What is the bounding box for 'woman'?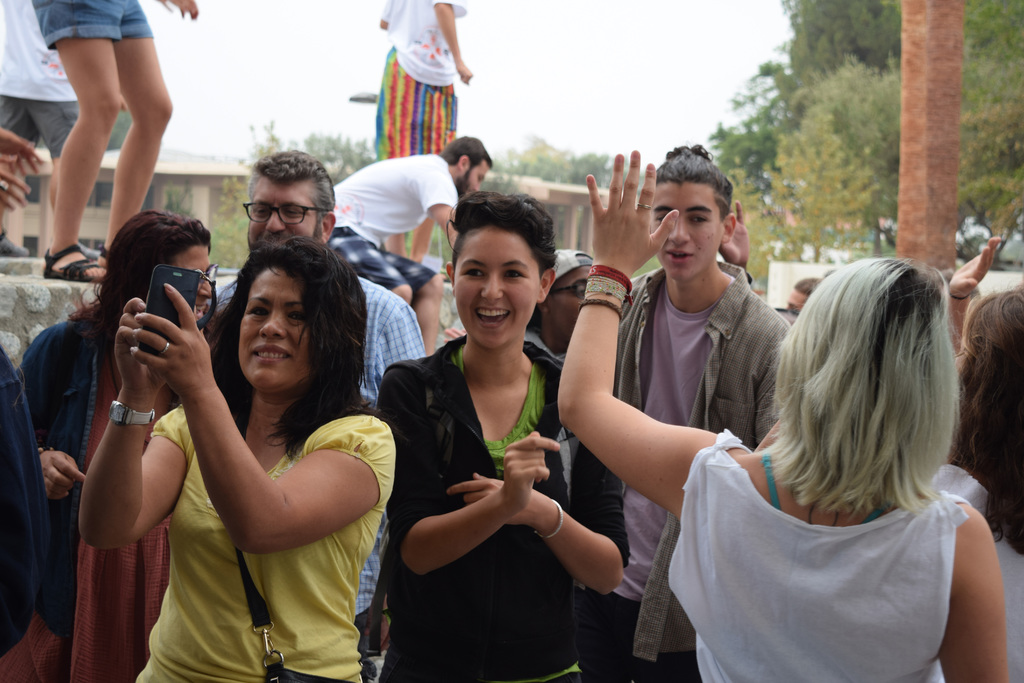
<bbox>370, 194, 630, 682</bbox>.
